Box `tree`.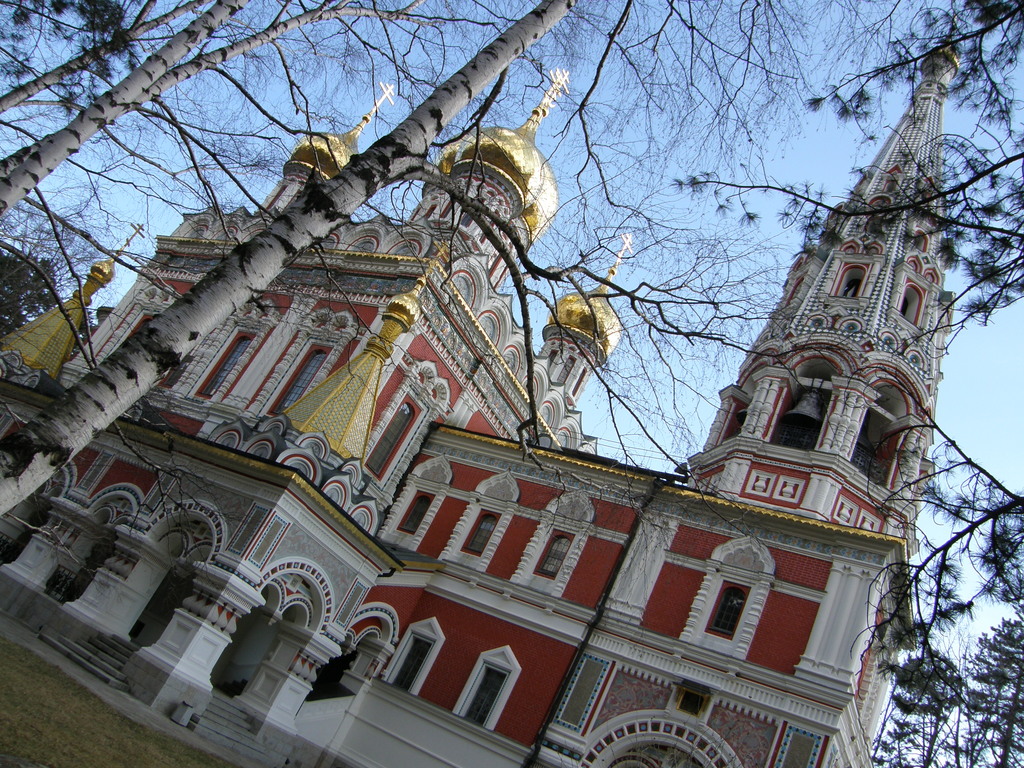
[left=876, top=643, right=969, bottom=767].
